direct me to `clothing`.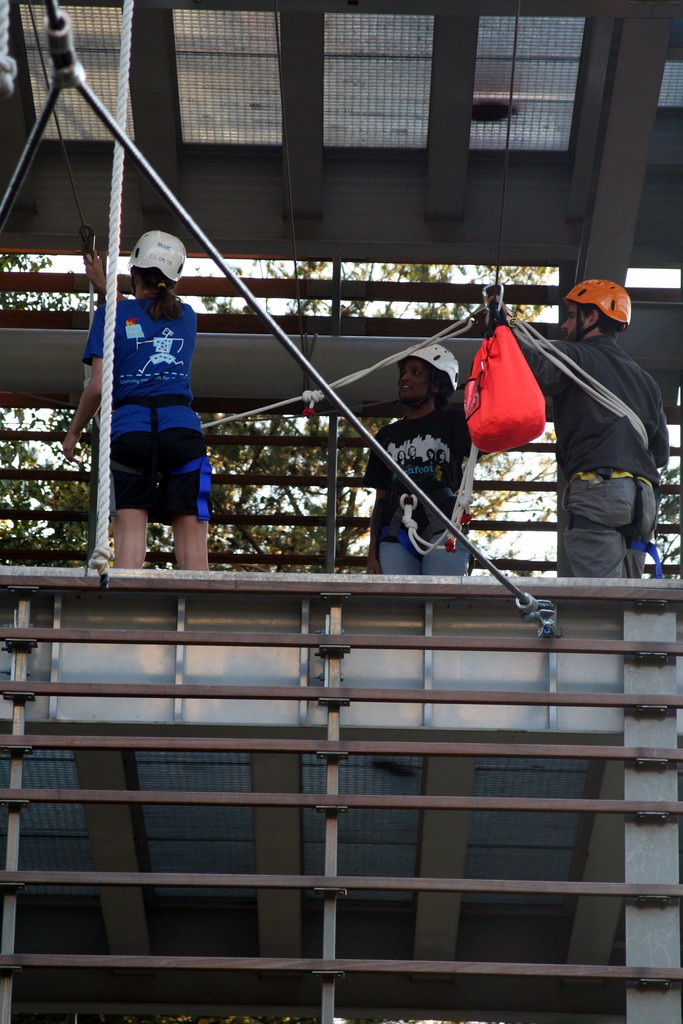
Direction: 92 260 207 525.
